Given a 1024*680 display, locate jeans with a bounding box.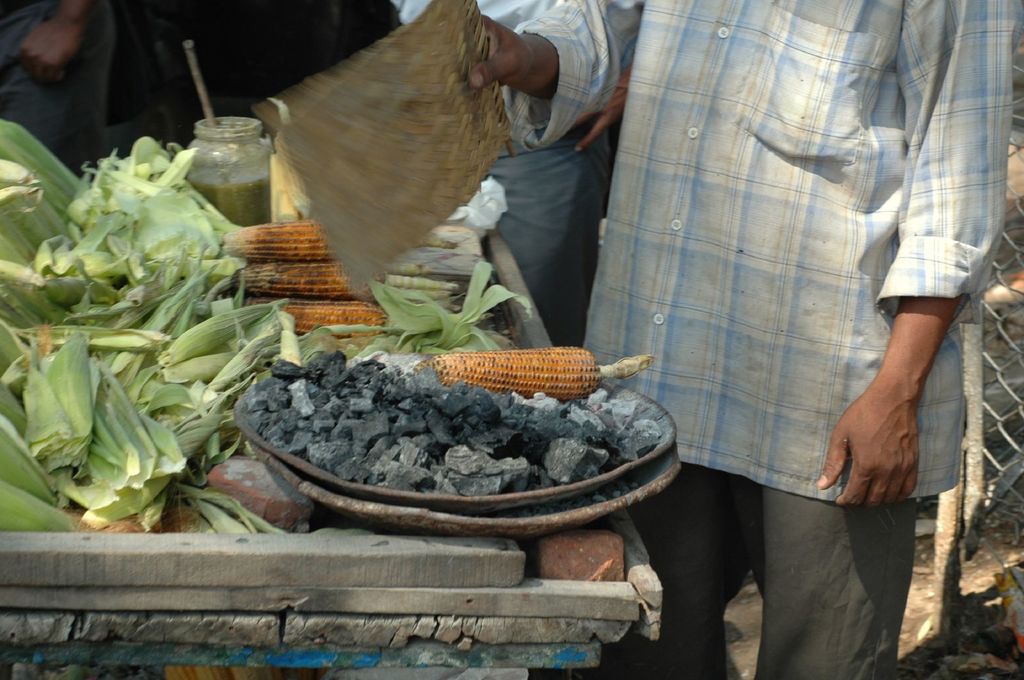
Located: Rect(479, 122, 614, 343).
